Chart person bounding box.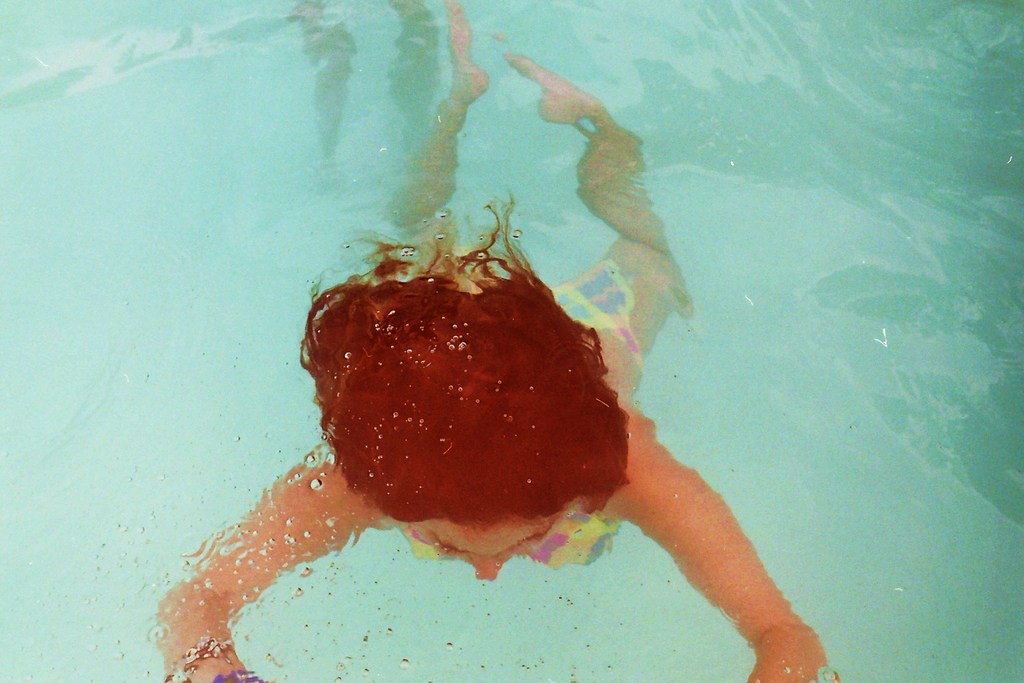
Charted: (left=154, top=0, right=828, bottom=682).
